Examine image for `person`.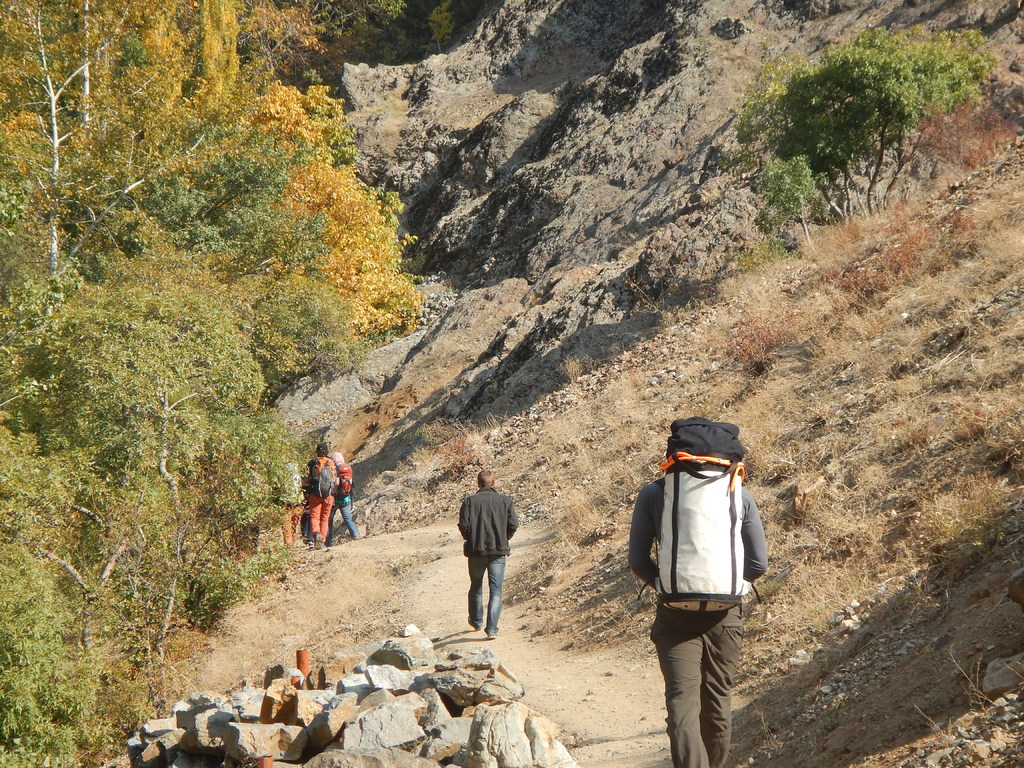
Examination result: [left=629, top=476, right=765, bottom=767].
